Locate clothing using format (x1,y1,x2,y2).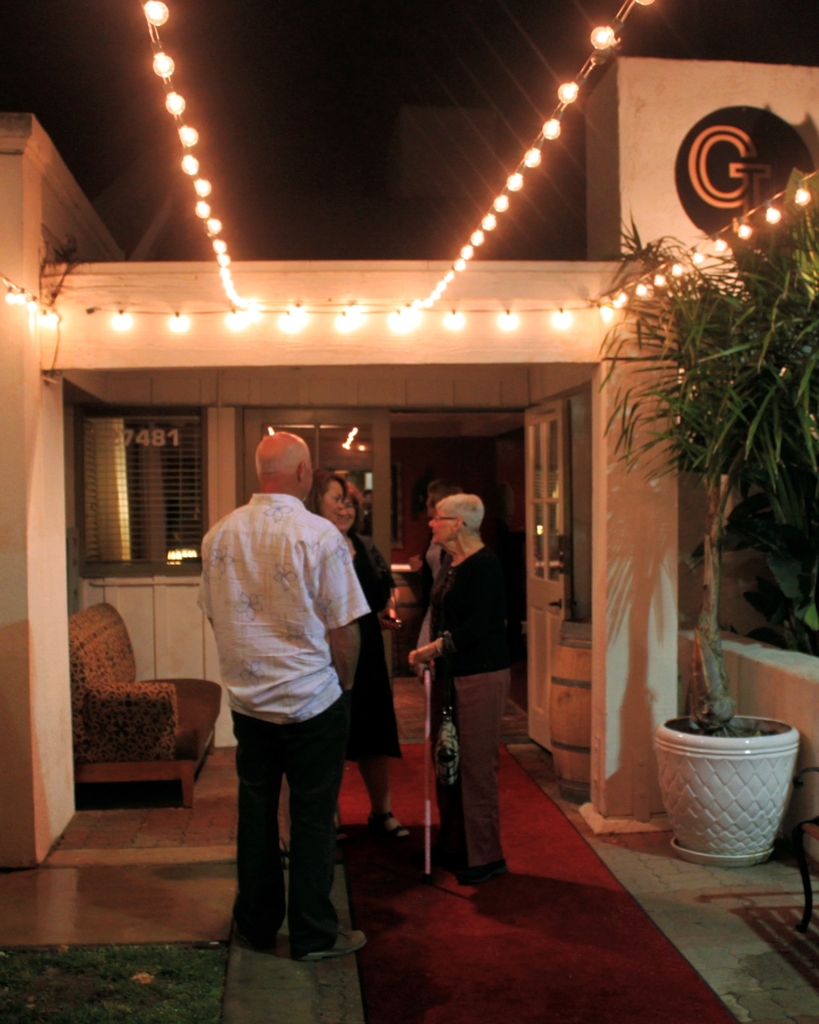
(178,484,395,977).
